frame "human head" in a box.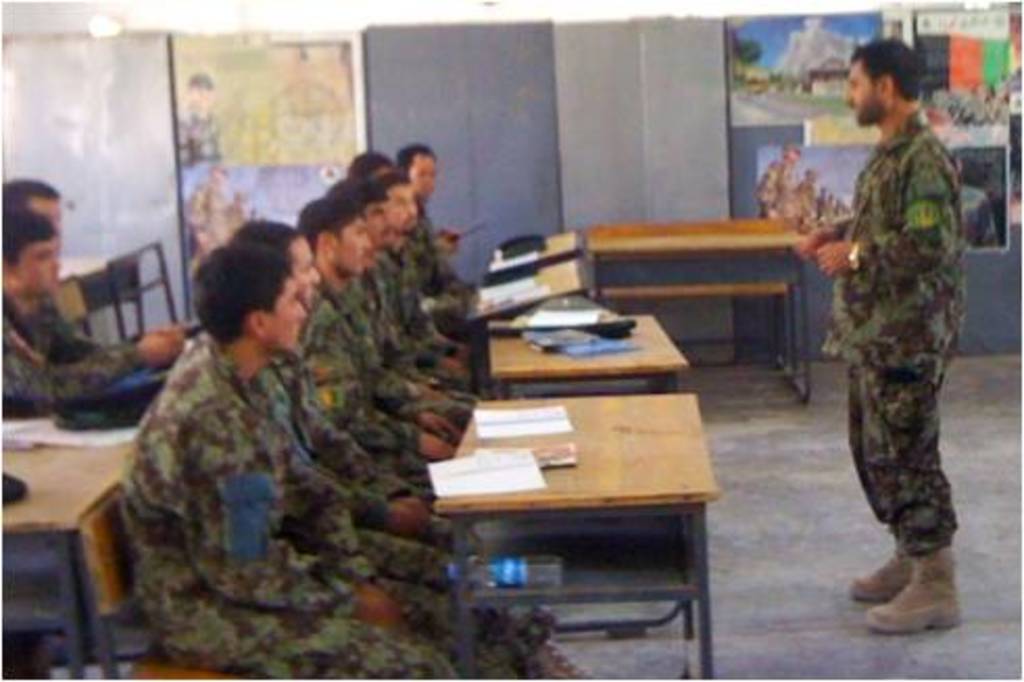
[x1=0, y1=211, x2=58, y2=298].
